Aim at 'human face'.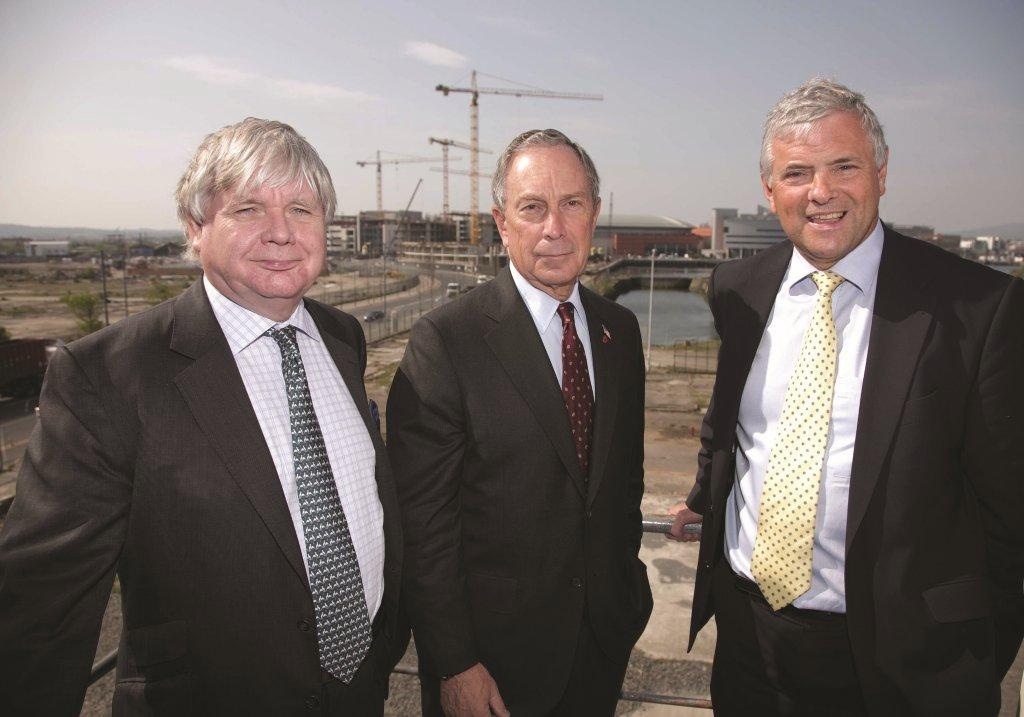
Aimed at 768/124/880/257.
